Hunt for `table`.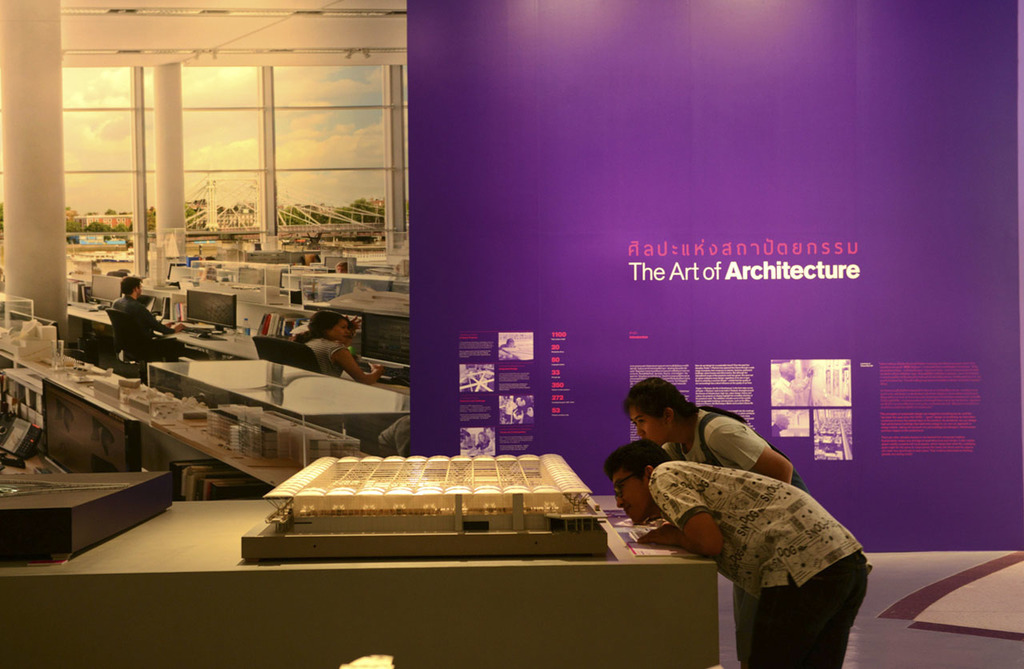
Hunted down at 0,500,714,668.
